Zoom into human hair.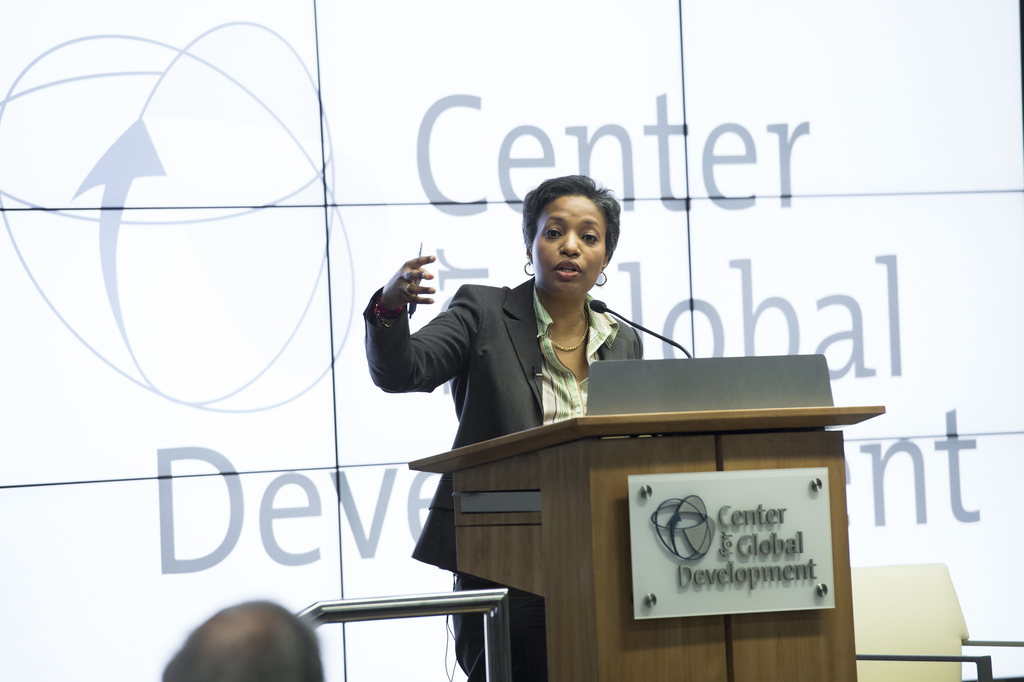
Zoom target: 527:170:619:275.
